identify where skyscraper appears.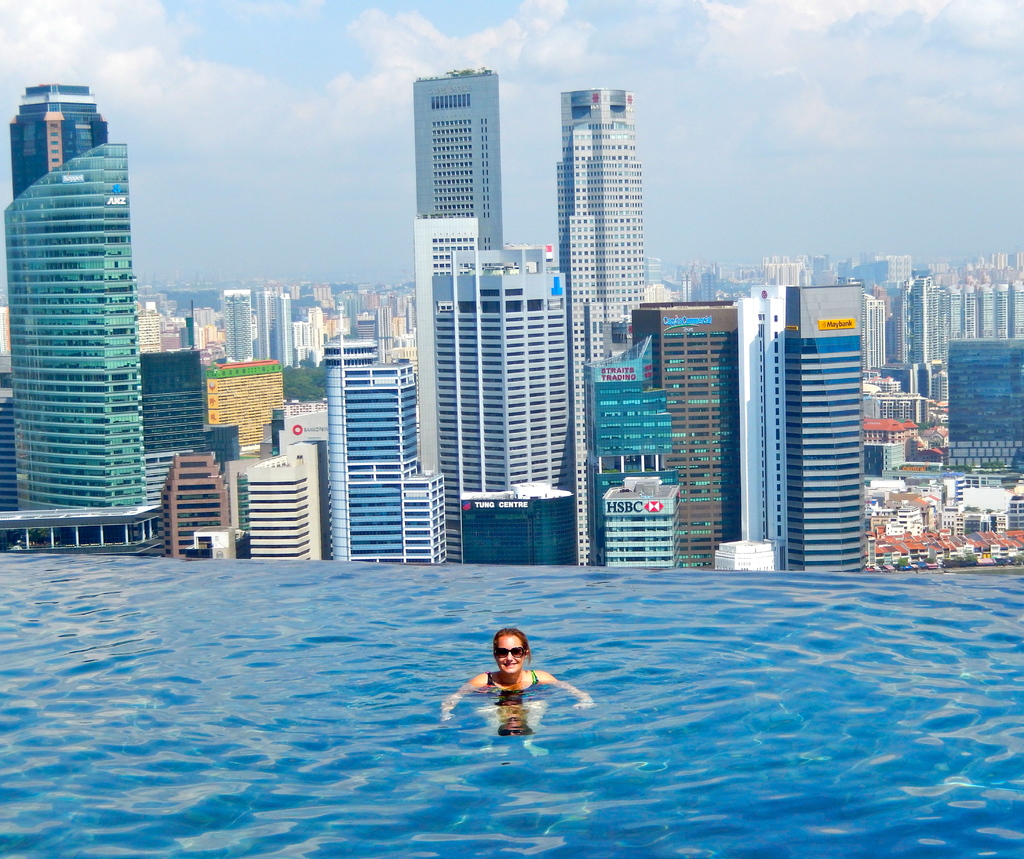
Appears at [x1=403, y1=70, x2=518, y2=490].
